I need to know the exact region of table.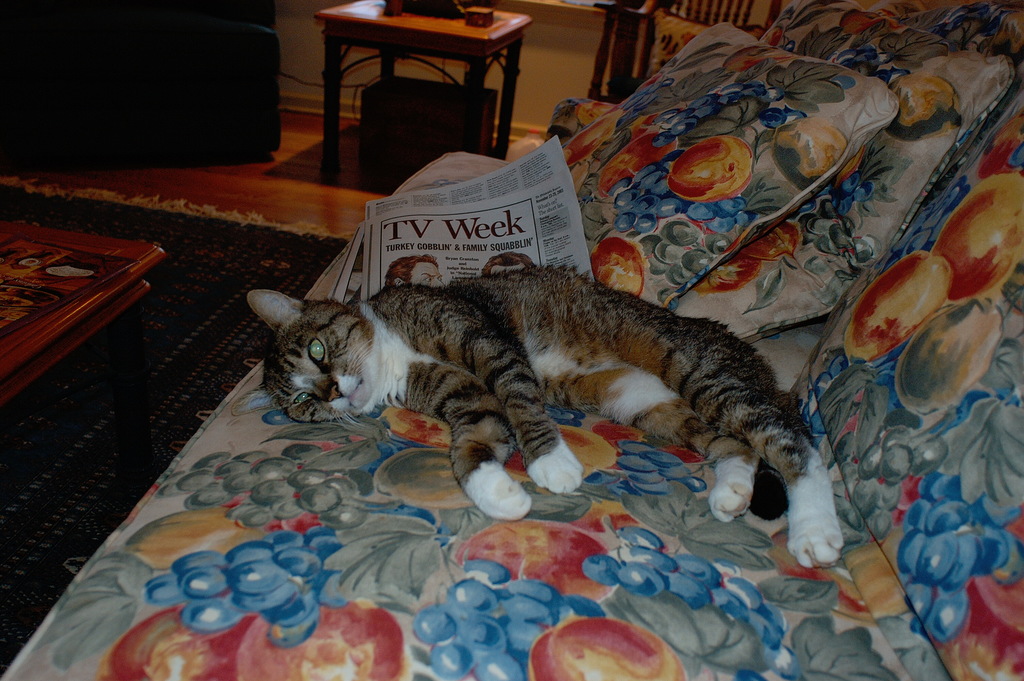
Region: x1=286 y1=11 x2=554 y2=169.
